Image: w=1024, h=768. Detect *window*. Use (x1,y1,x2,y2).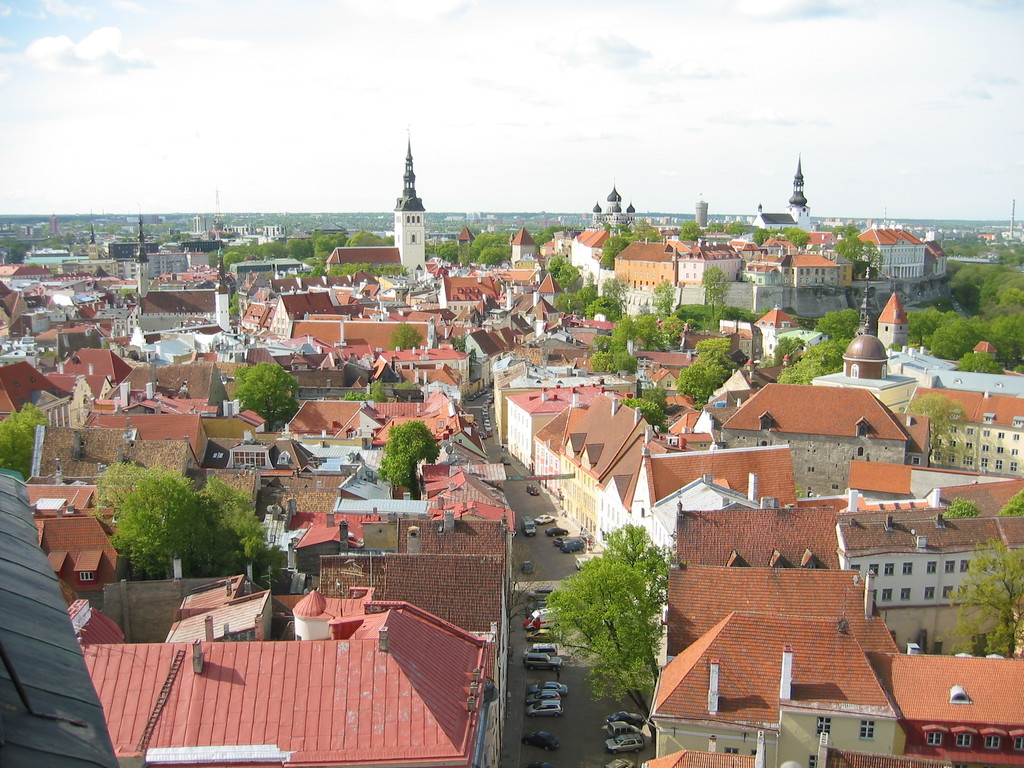
(799,554,823,571).
